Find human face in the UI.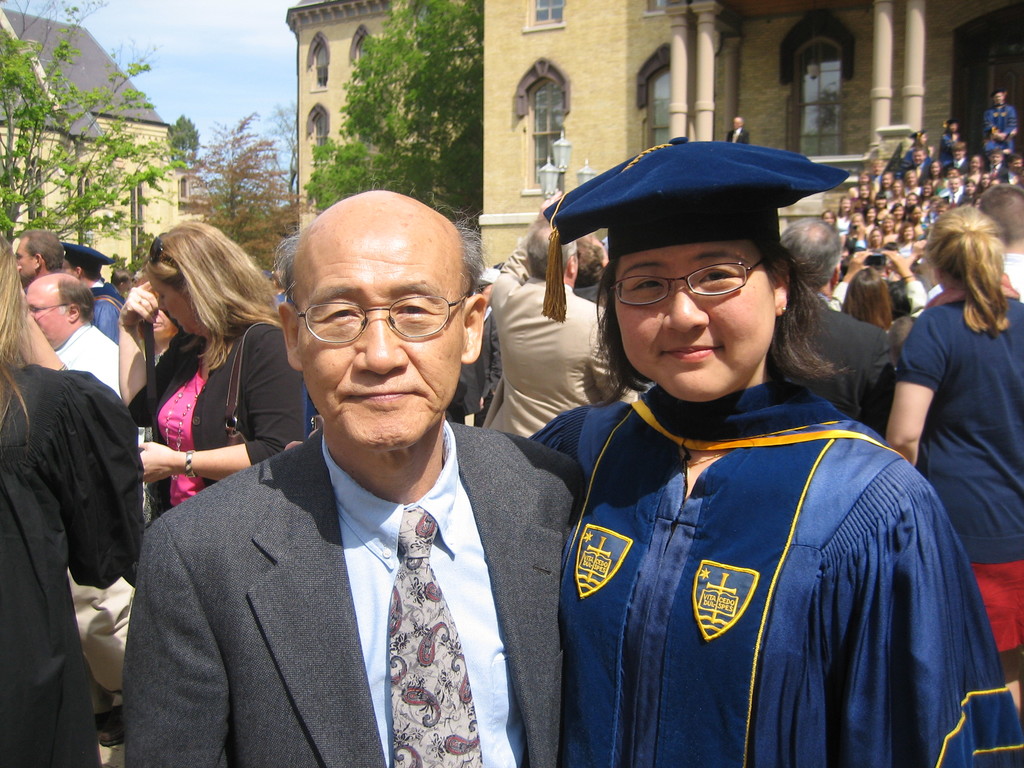
UI element at l=145, t=277, r=191, b=335.
